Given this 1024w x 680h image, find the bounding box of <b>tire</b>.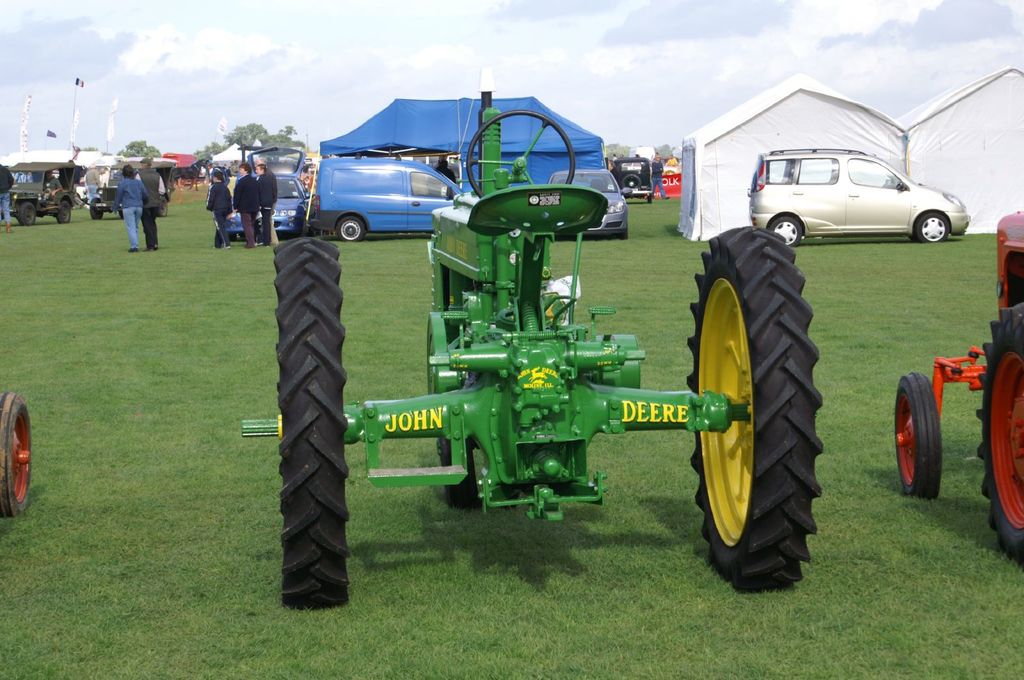
(702,241,832,601).
